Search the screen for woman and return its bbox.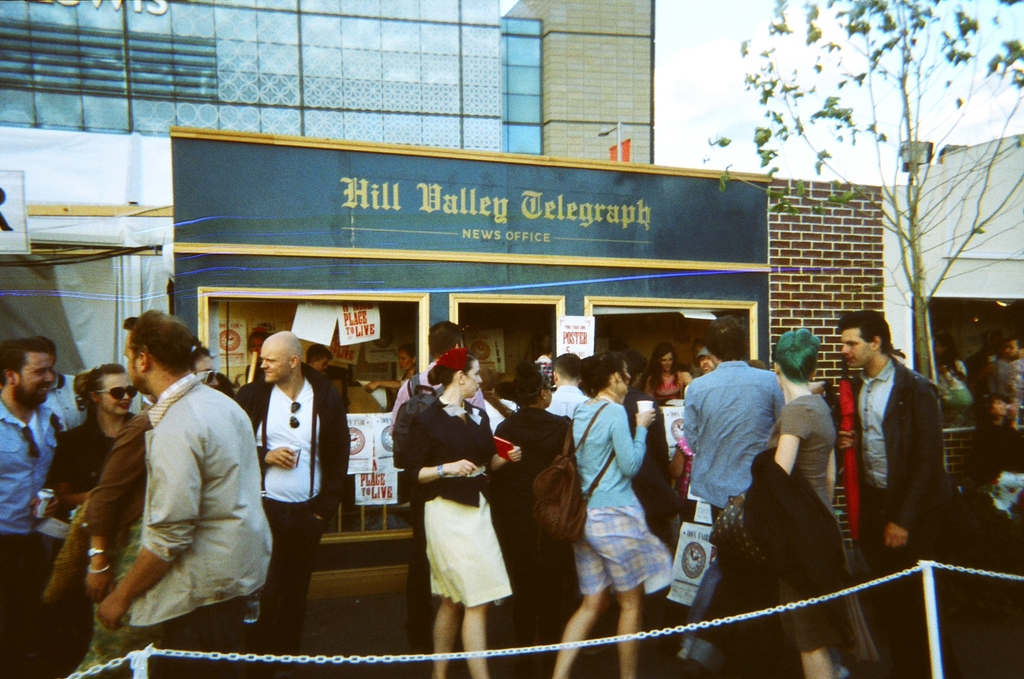
Found: box=[50, 364, 140, 515].
